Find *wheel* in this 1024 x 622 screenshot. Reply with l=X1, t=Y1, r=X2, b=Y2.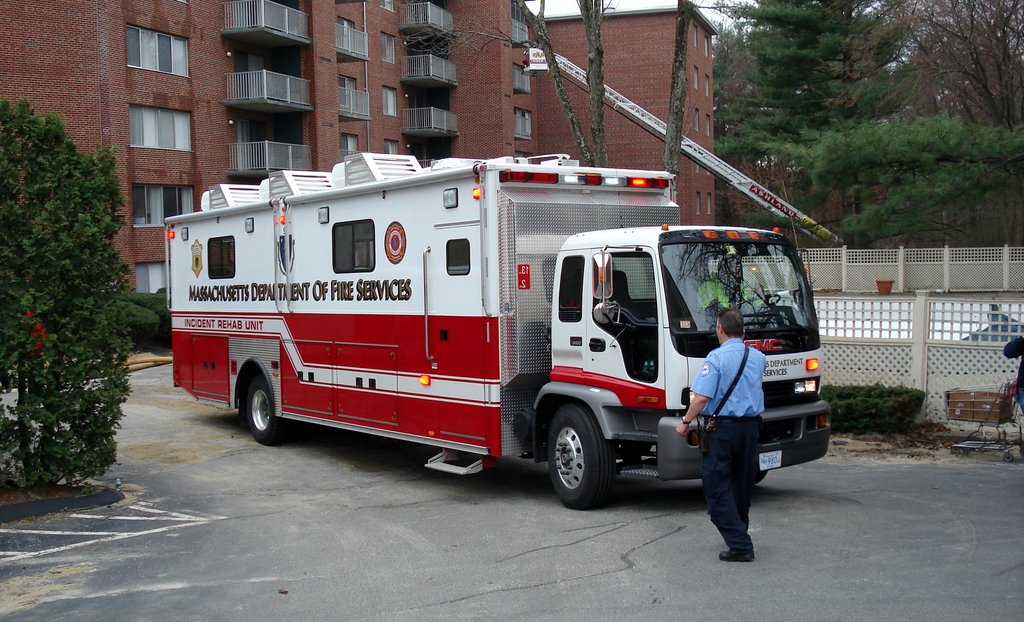
l=535, t=416, r=610, b=504.
